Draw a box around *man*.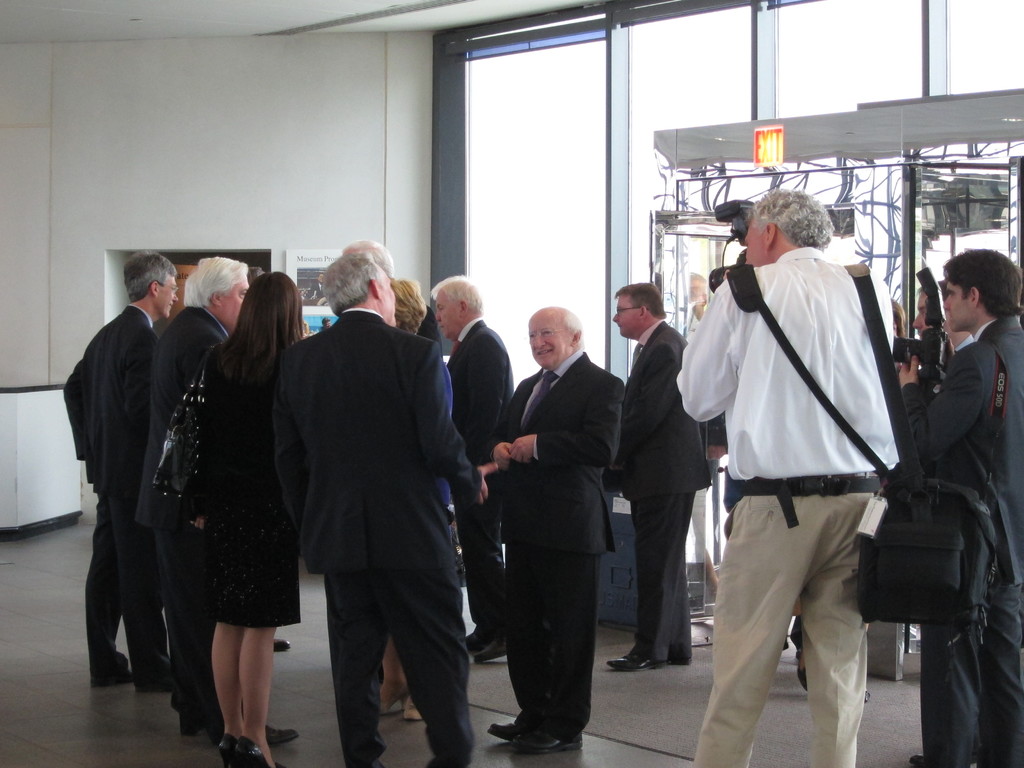
l=56, t=248, r=170, b=694.
